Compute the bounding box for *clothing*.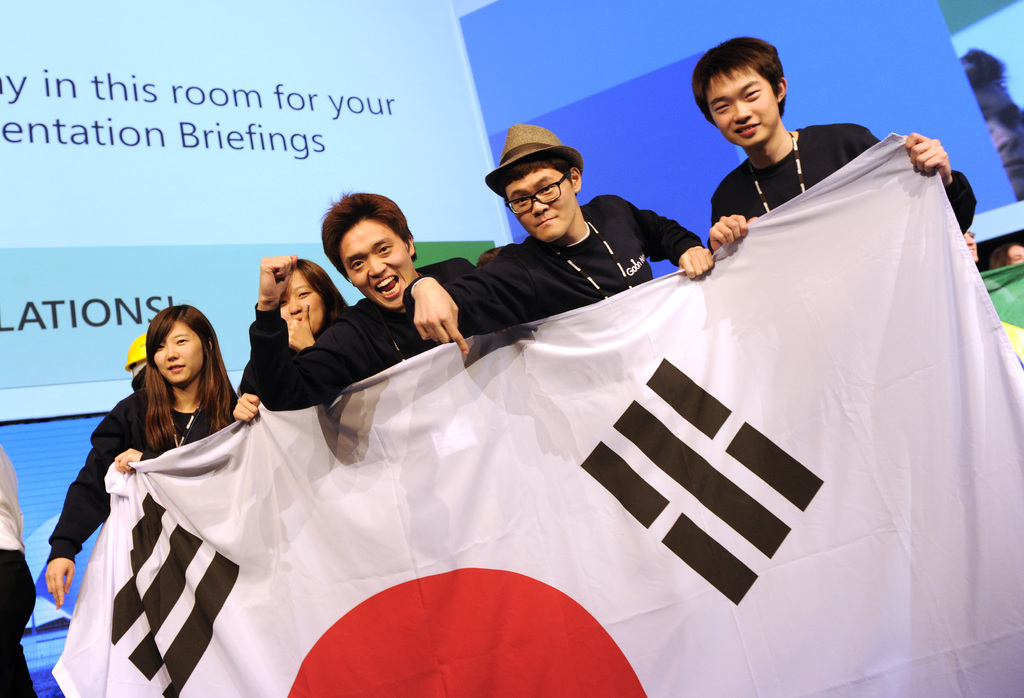
(1, 443, 42, 695).
